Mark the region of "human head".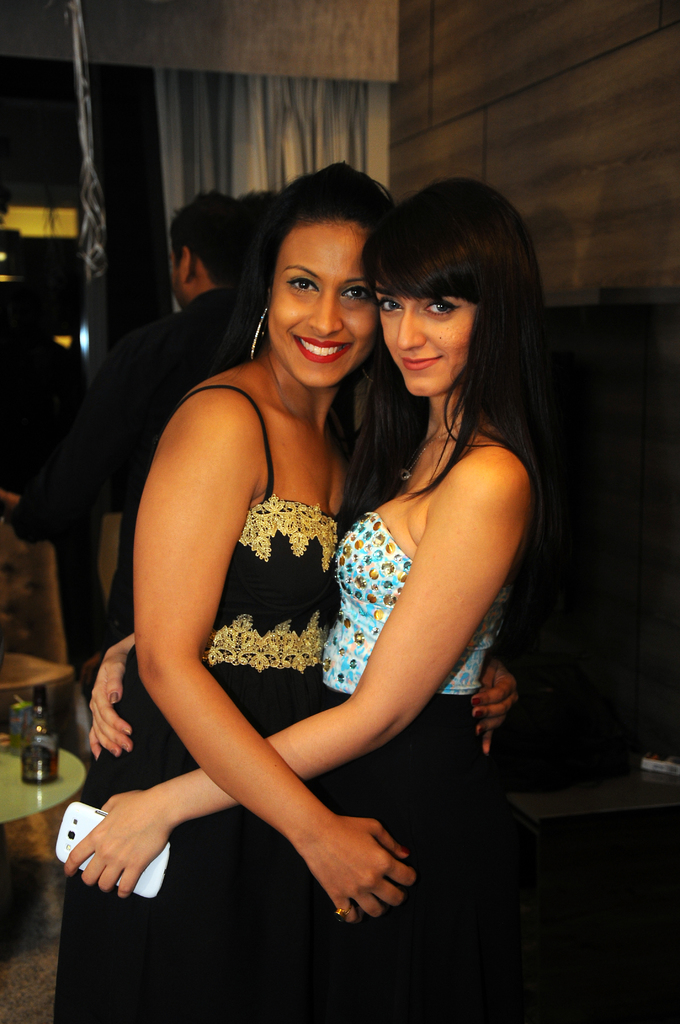
Region: <box>371,176,510,407</box>.
